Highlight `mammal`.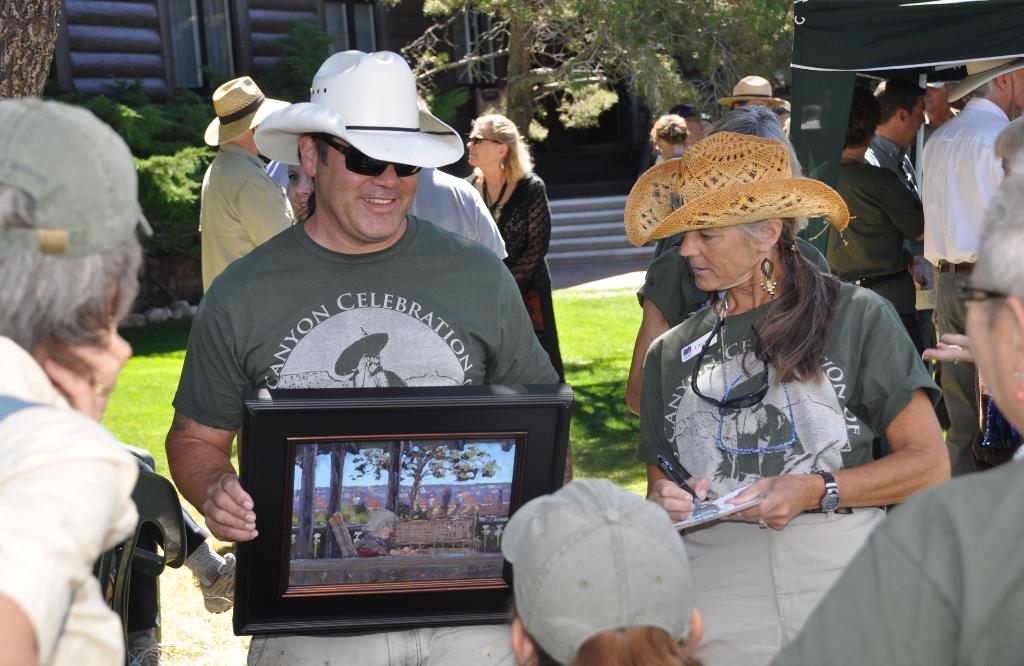
Highlighted region: 763/116/1023/665.
